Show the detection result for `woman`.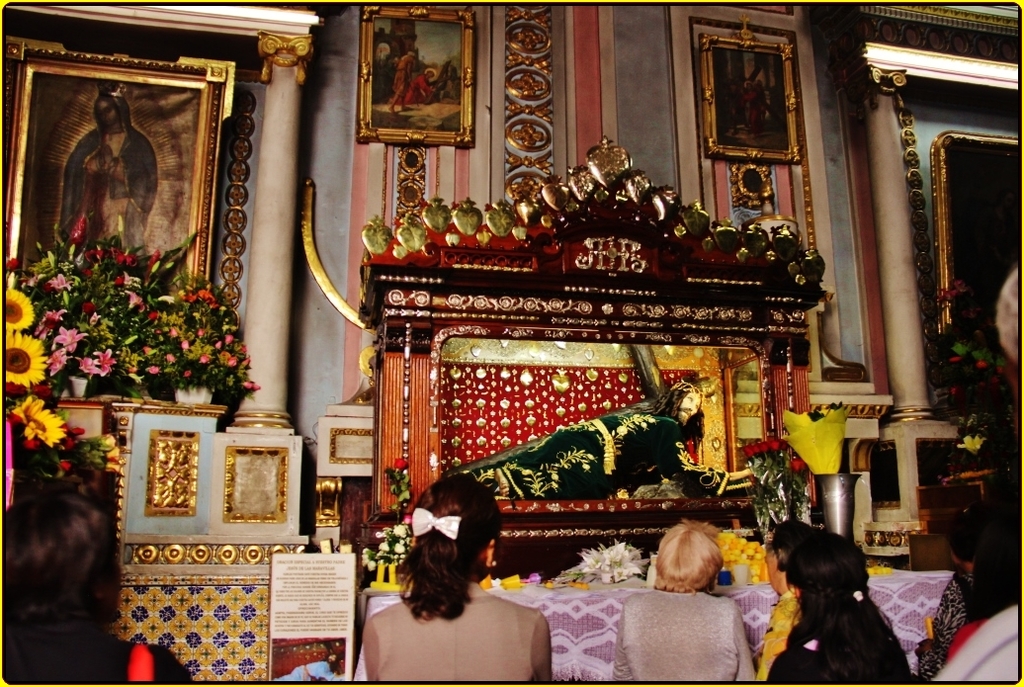
bbox=(616, 522, 758, 686).
